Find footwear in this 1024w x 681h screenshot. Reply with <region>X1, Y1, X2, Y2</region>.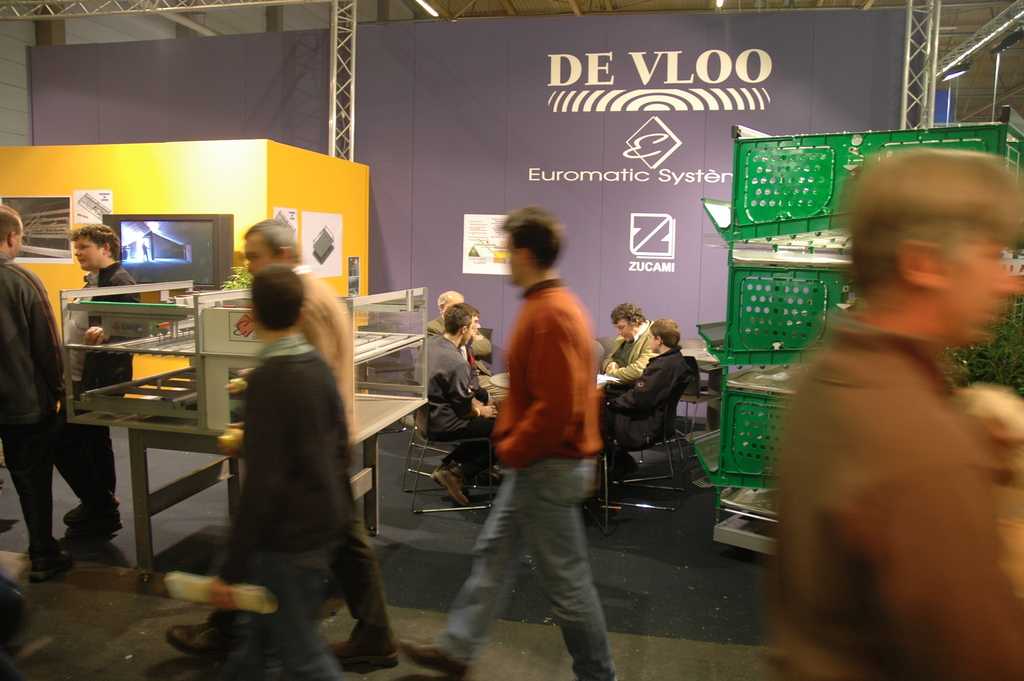
<region>428, 464, 462, 507</region>.
